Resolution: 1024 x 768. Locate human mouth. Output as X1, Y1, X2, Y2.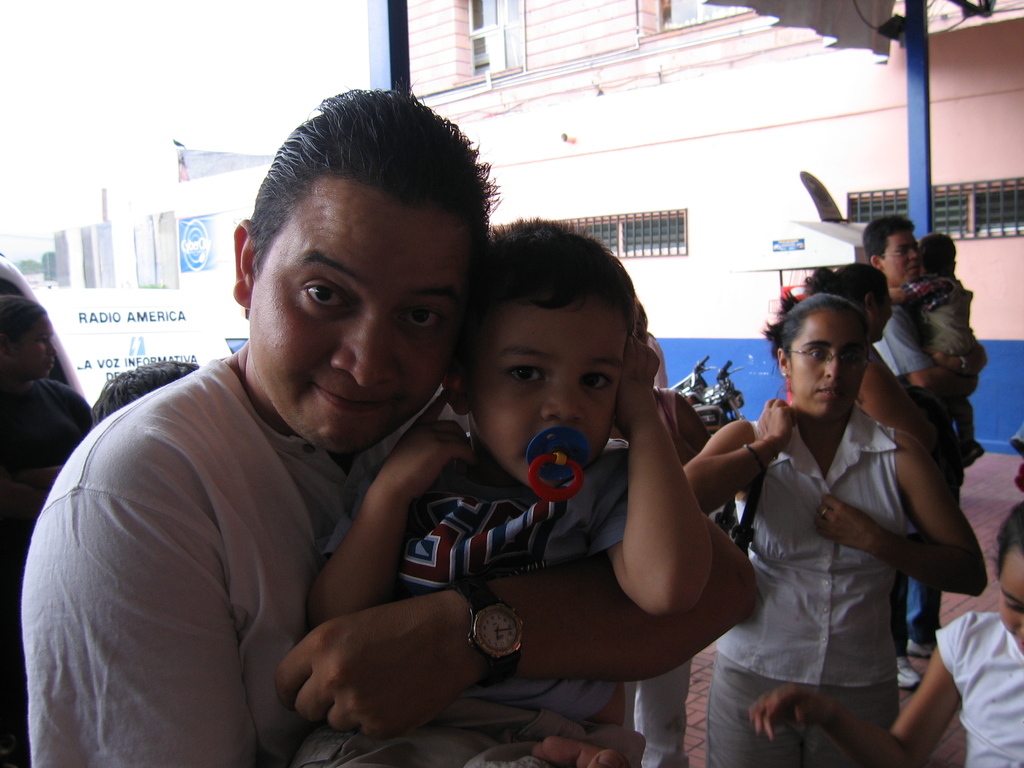
817, 388, 852, 397.
